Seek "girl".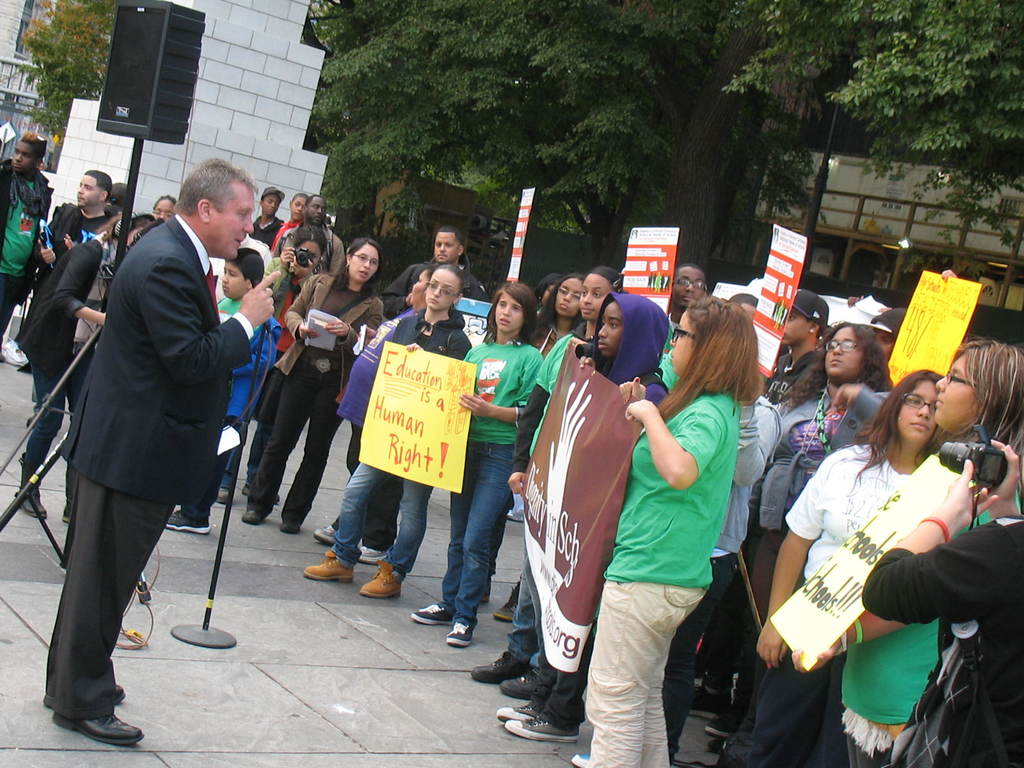
x1=304 y1=264 x2=472 y2=599.
